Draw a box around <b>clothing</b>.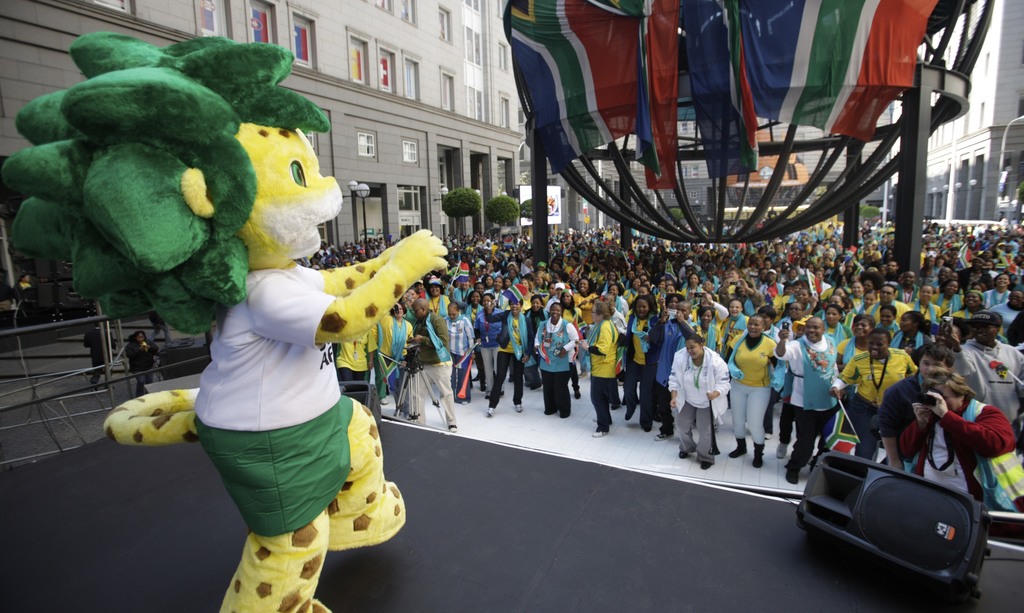
879, 376, 919, 436.
